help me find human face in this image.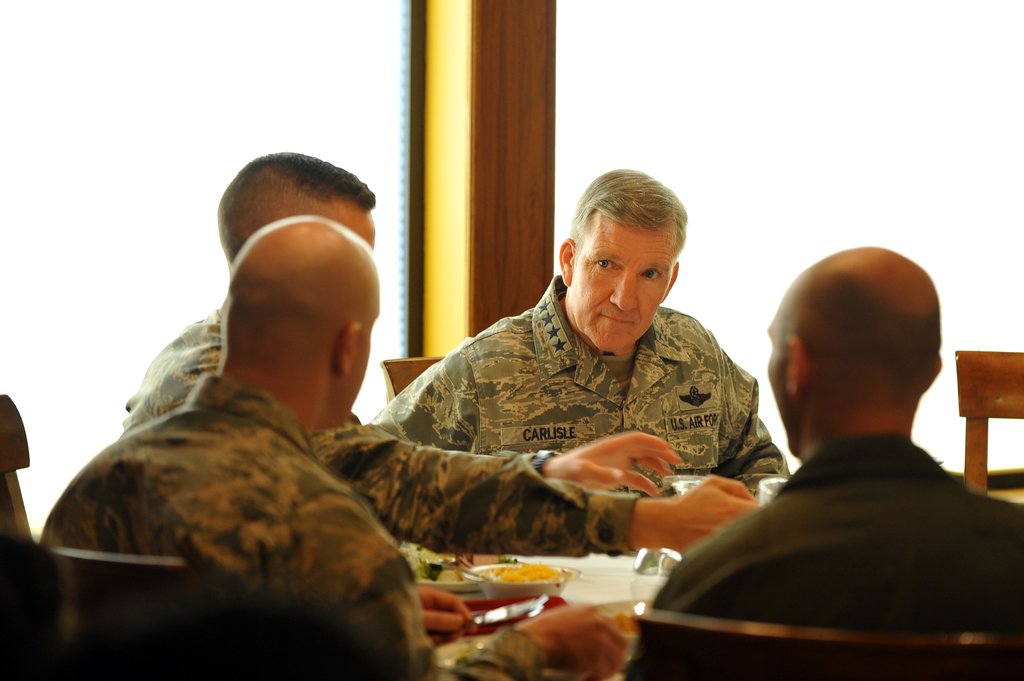
Found it: 569 207 679 355.
